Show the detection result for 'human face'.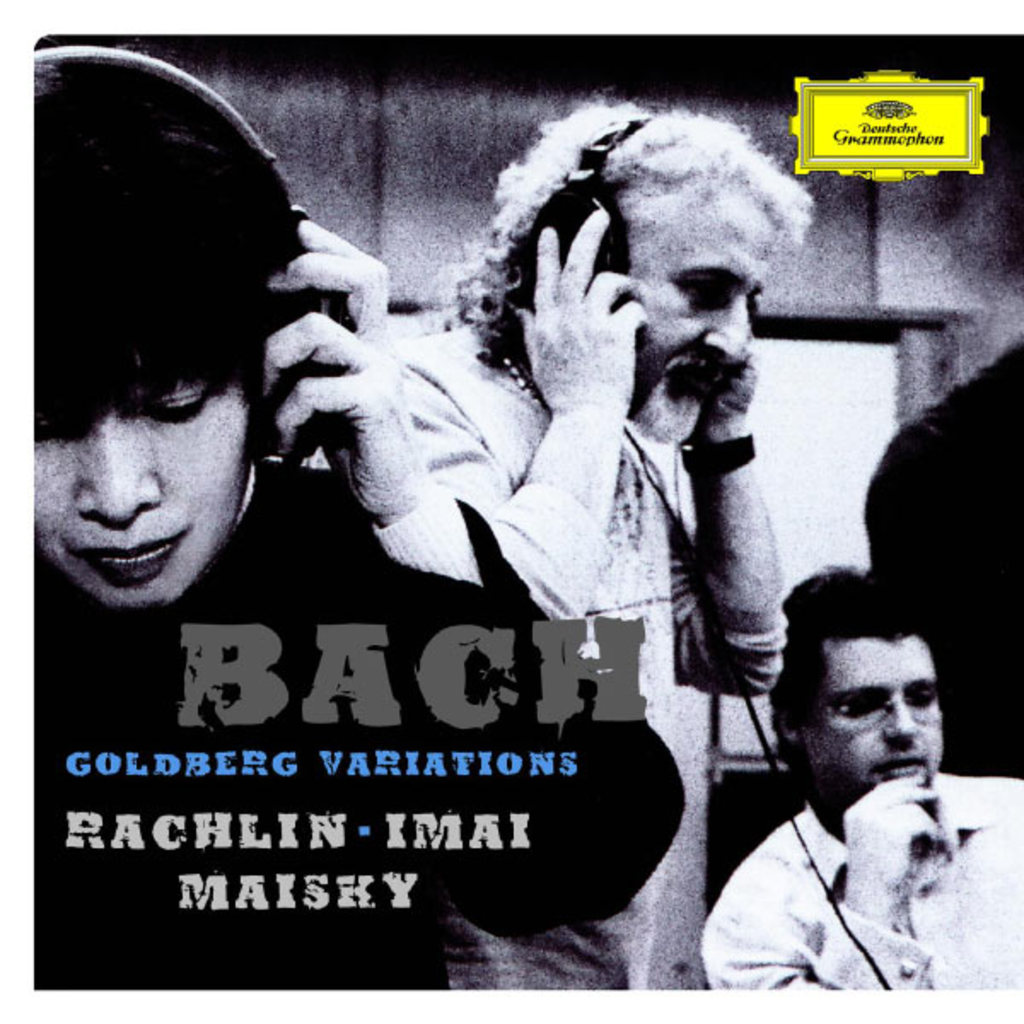
l=628, t=188, r=780, b=442.
